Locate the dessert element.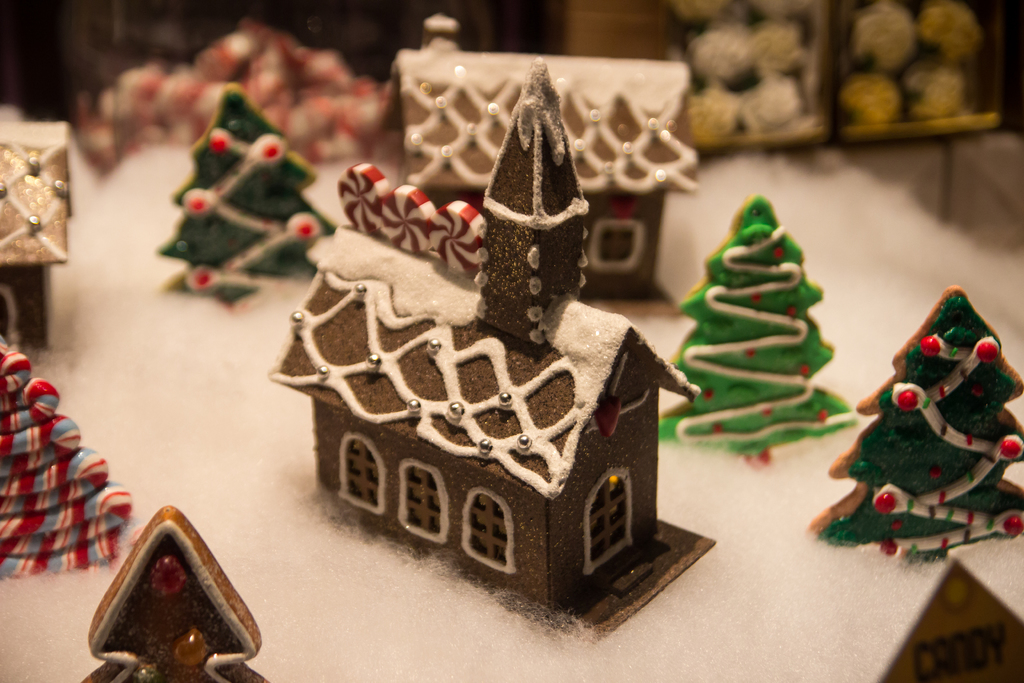
Element bbox: [0,343,130,577].
